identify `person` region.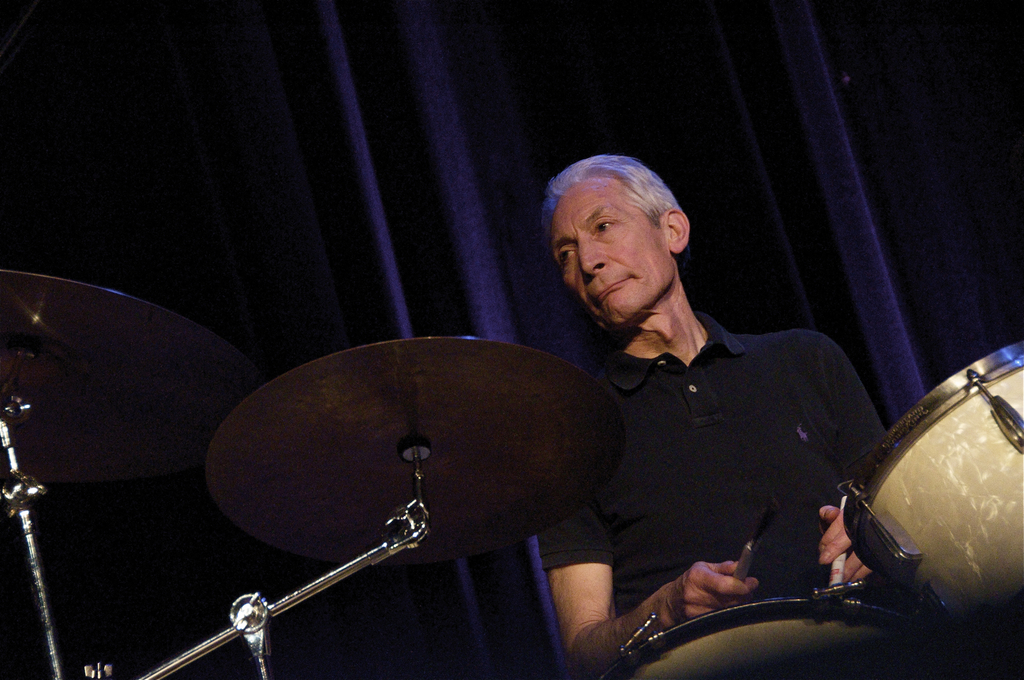
Region: select_region(484, 145, 913, 674).
